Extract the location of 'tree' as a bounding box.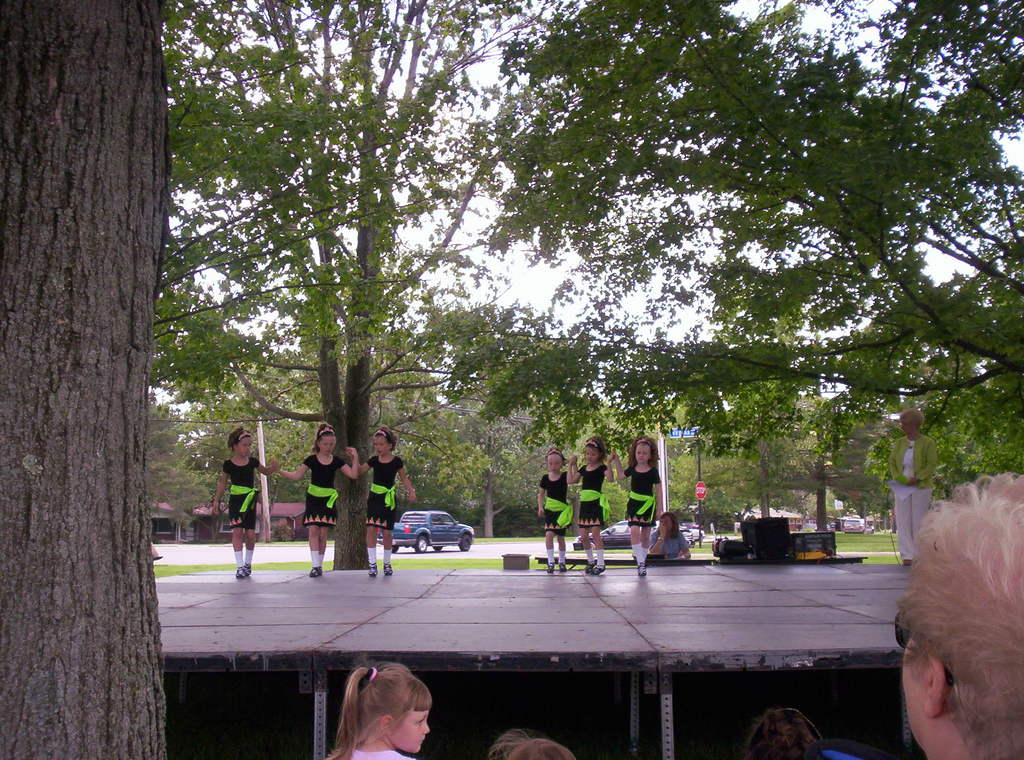
[855,374,1023,520].
